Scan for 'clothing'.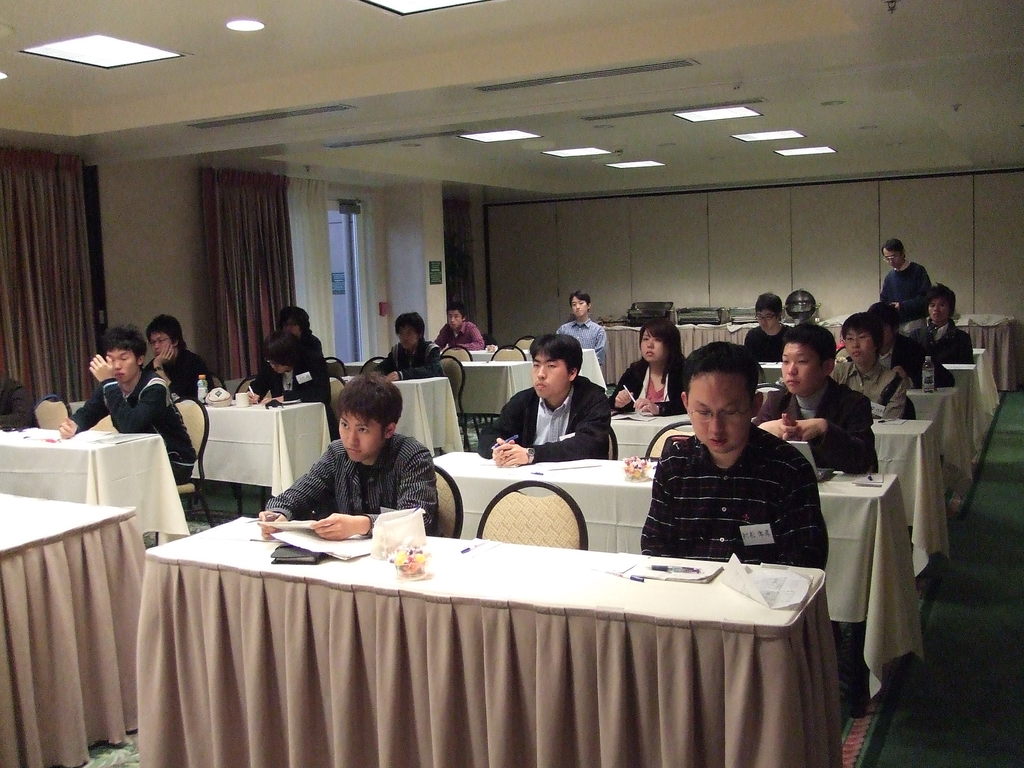
Scan result: bbox(906, 315, 975, 388).
